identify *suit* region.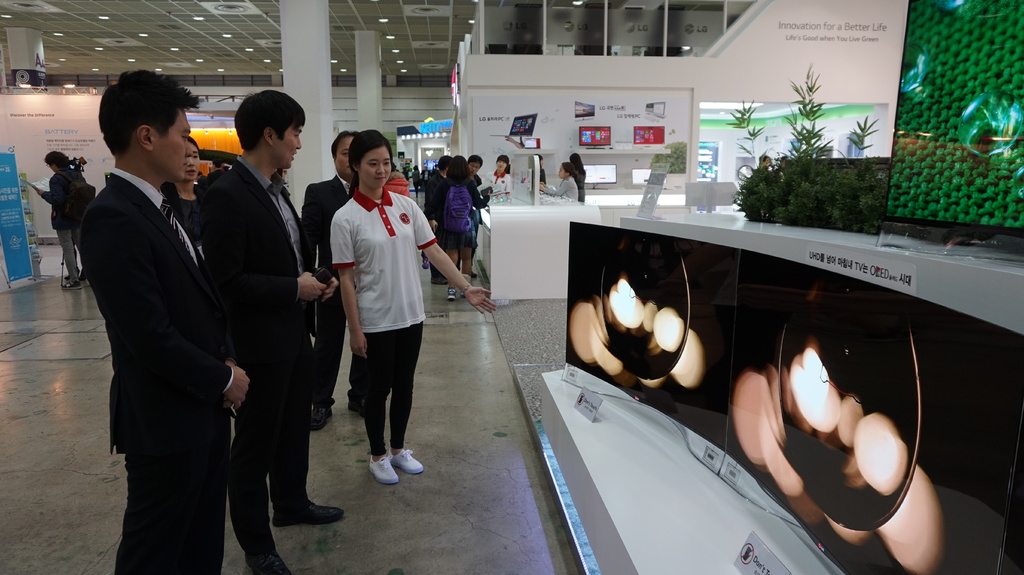
Region: {"left": 44, "top": 171, "right": 83, "bottom": 290}.
